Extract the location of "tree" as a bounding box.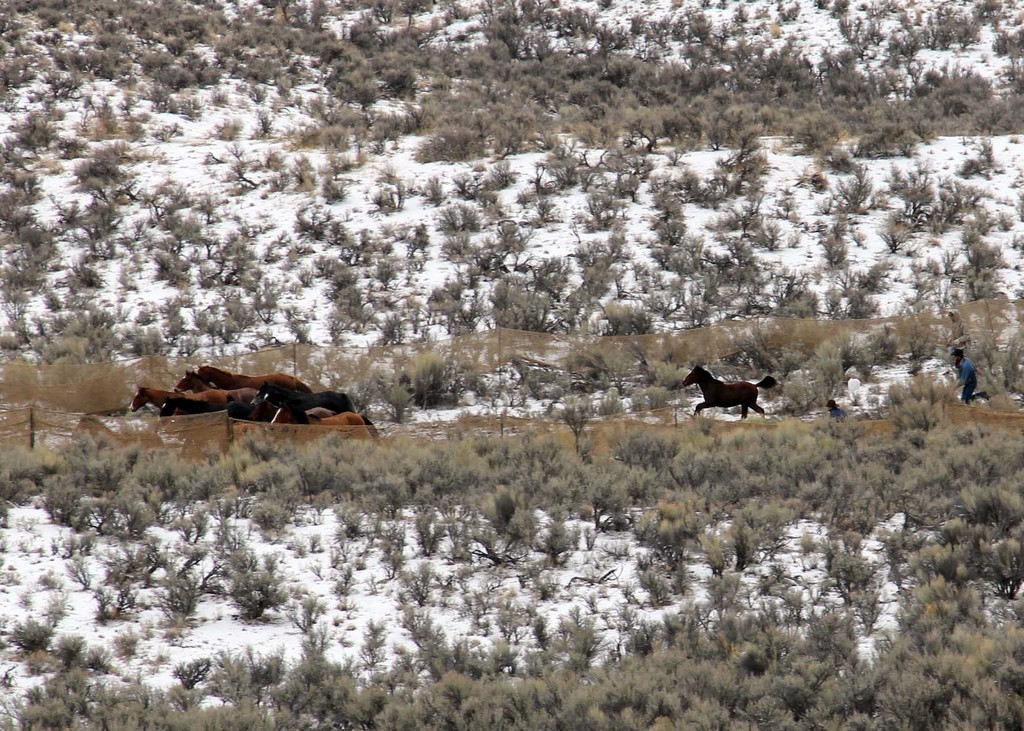
BBox(418, 175, 450, 209).
